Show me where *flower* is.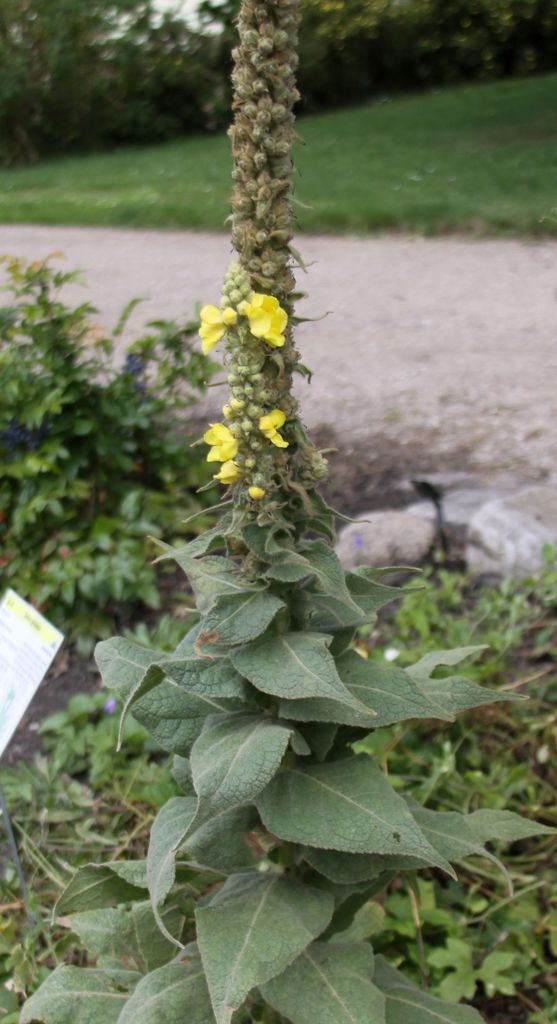
*flower* is at 203,419,238,463.
